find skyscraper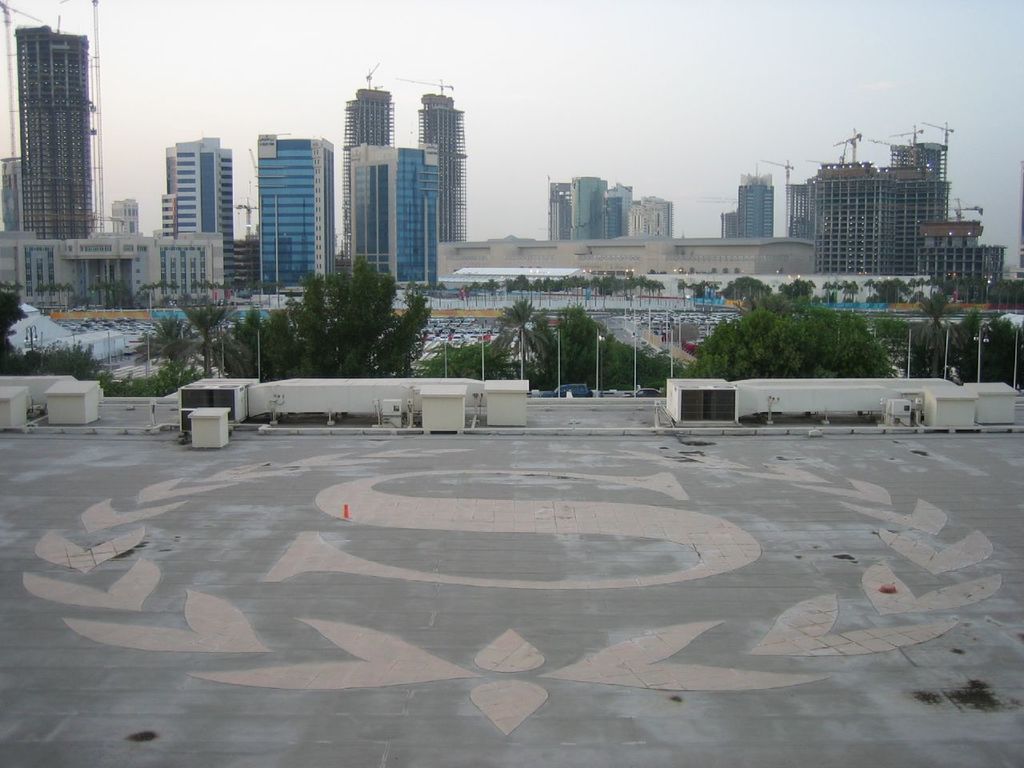
(x1=734, y1=182, x2=775, y2=234)
